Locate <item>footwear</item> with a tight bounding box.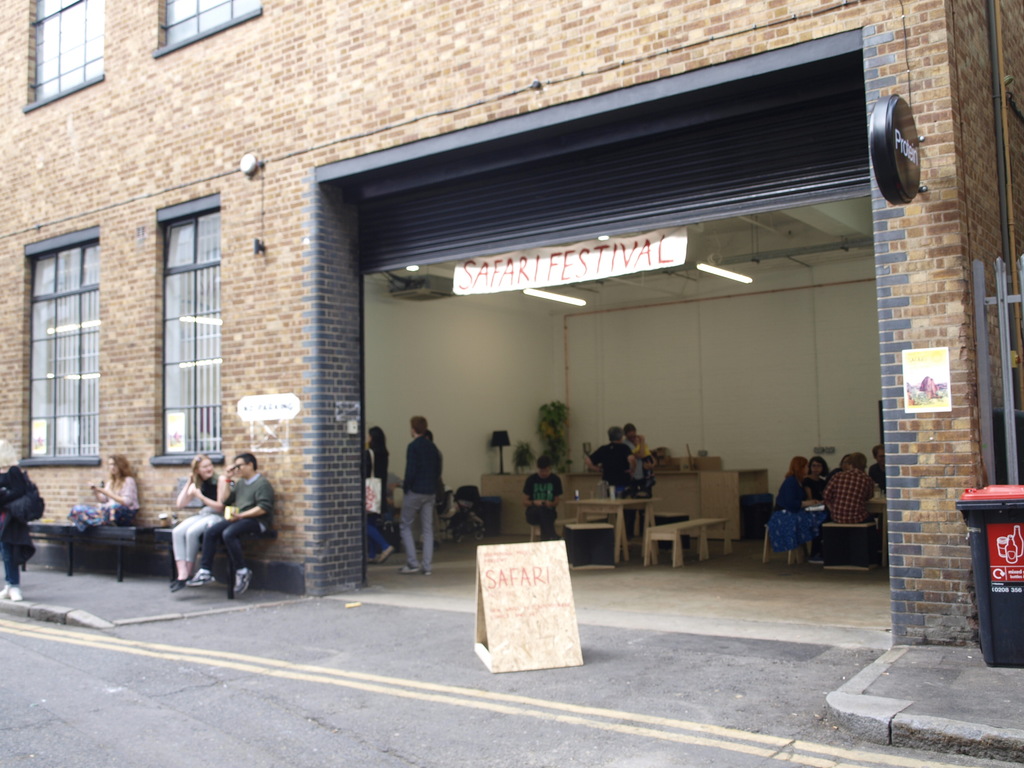
167 580 187 592.
